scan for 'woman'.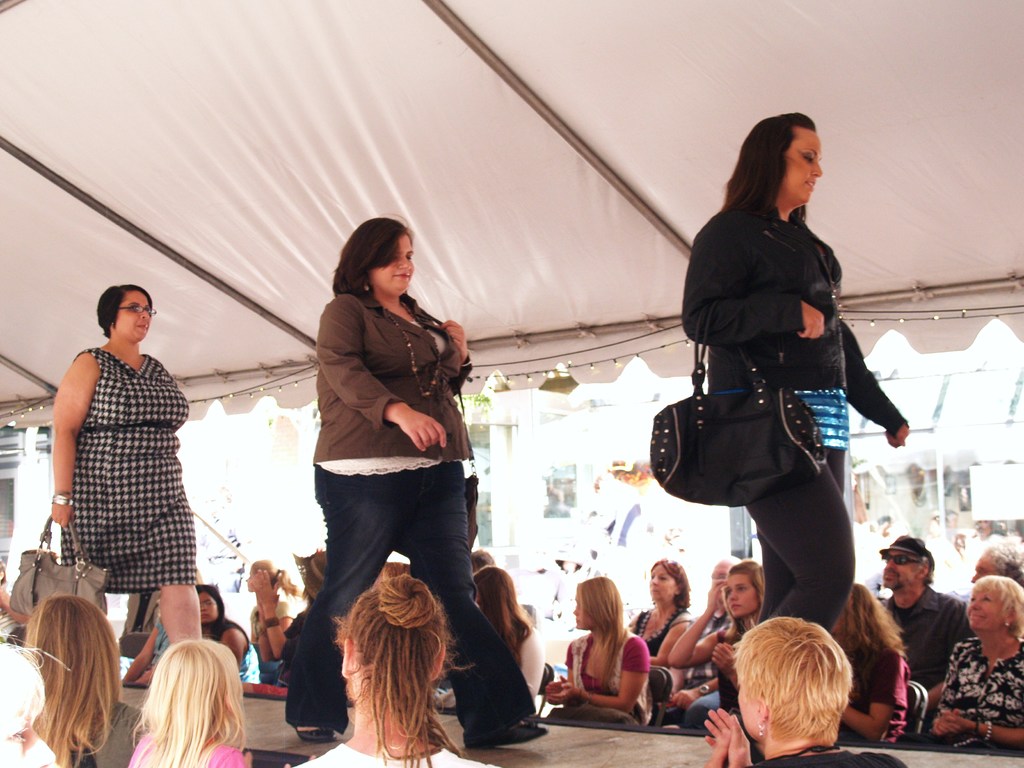
Scan result: <region>120, 617, 172, 688</region>.
